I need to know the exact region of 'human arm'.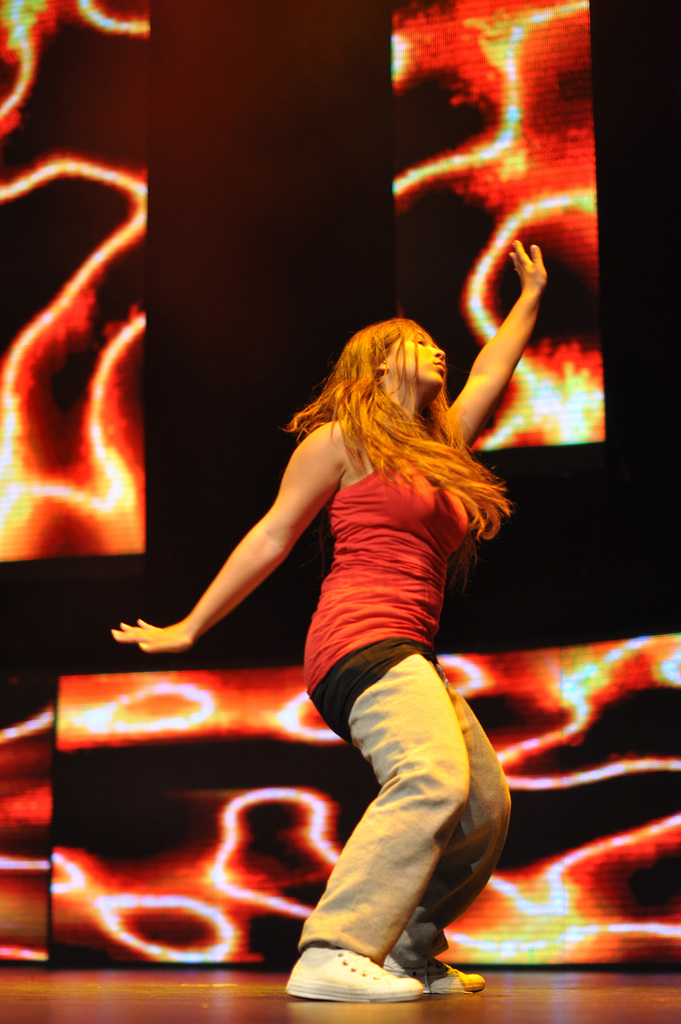
Region: {"left": 451, "top": 239, "right": 547, "bottom": 449}.
